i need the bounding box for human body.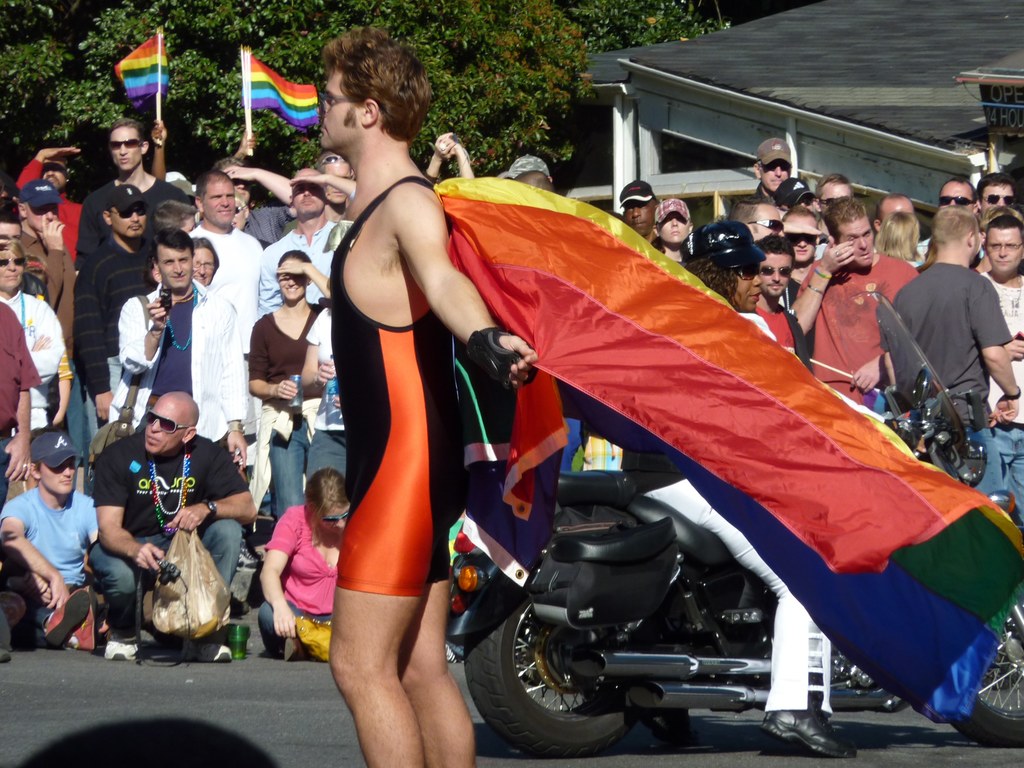
Here it is: Rect(262, 161, 355, 316).
